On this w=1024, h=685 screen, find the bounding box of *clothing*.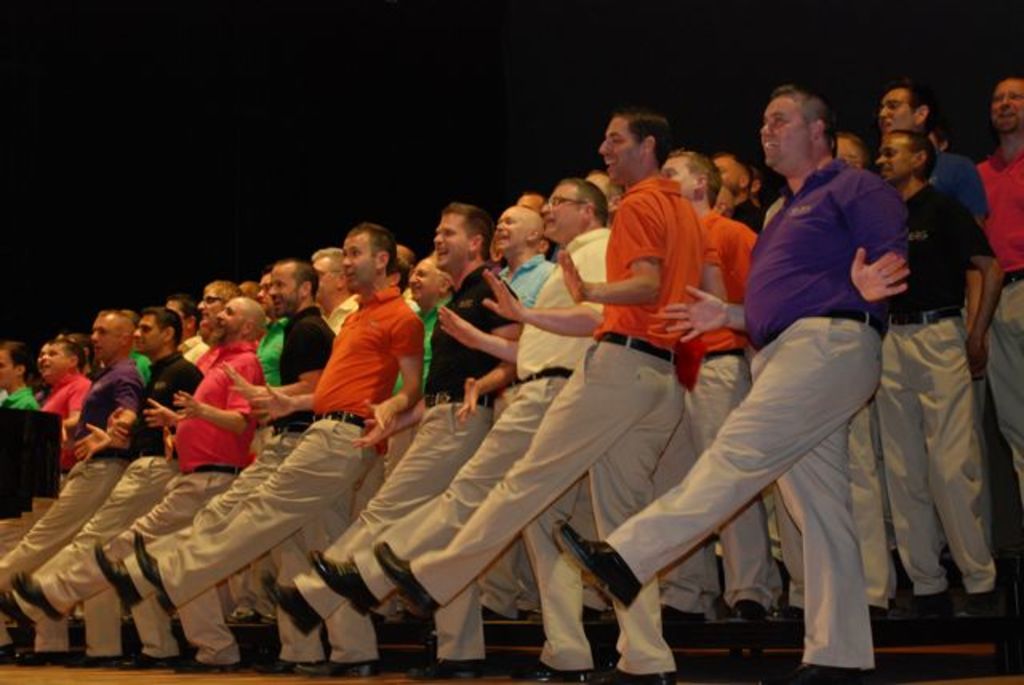
Bounding box: <bbox>606, 158, 909, 671</bbox>.
